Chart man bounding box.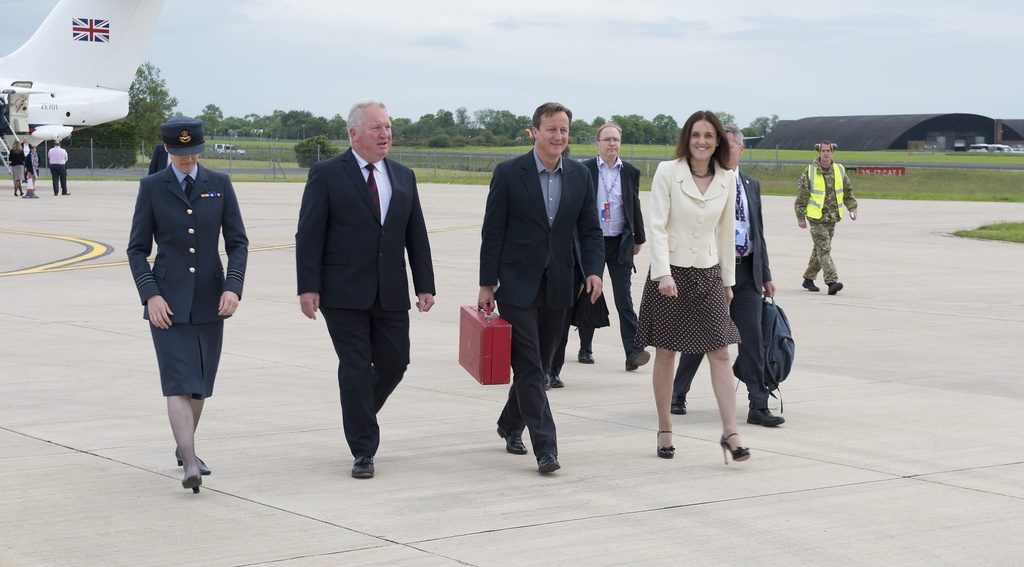
Charted: locate(793, 138, 856, 293).
